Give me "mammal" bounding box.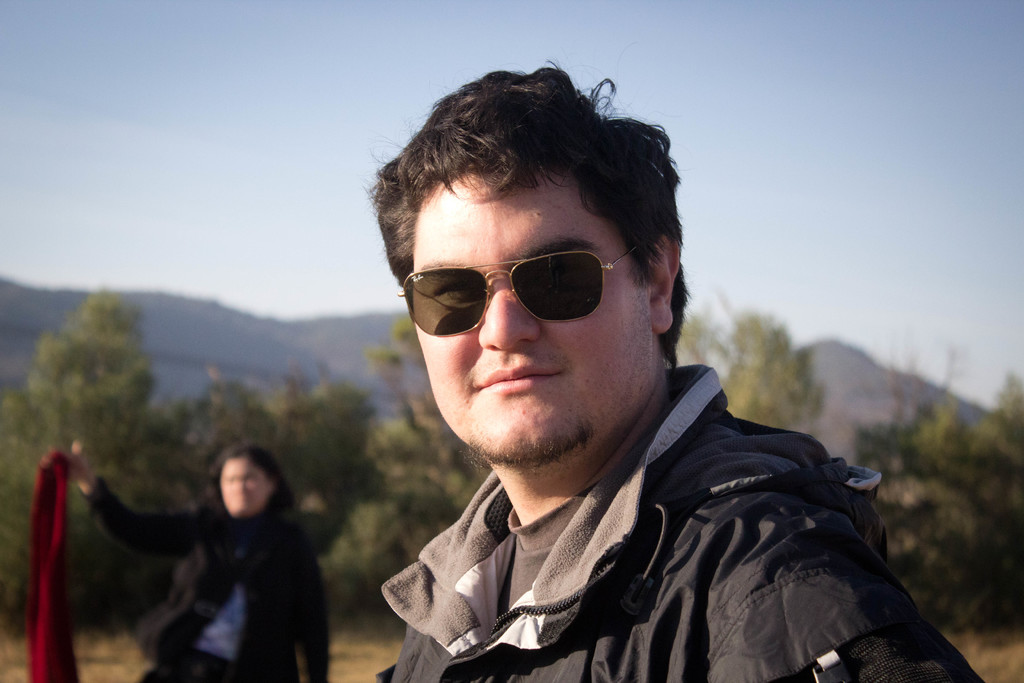
[left=359, top=54, right=989, bottom=682].
